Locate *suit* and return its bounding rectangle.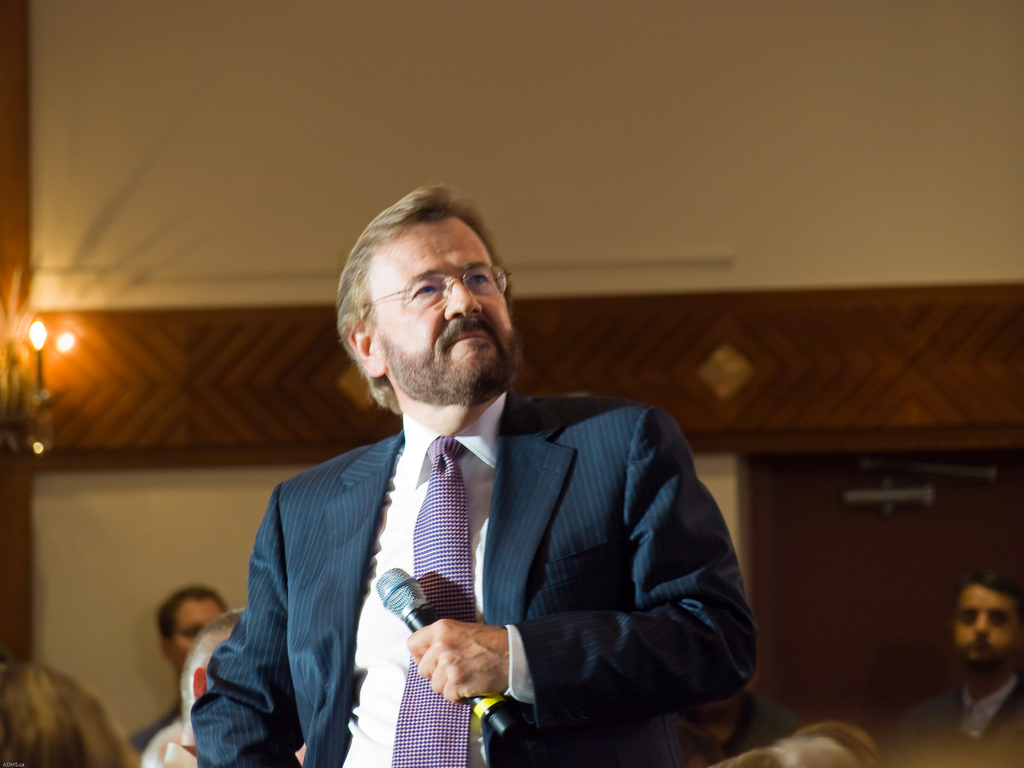
(897,676,1023,767).
